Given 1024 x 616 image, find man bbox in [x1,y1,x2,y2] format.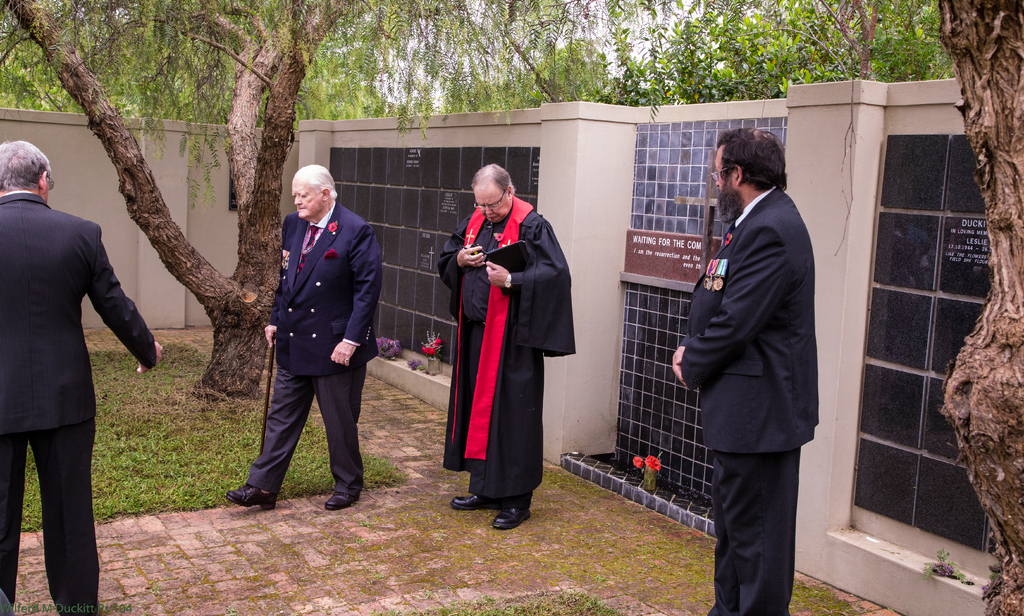
[670,127,819,615].
